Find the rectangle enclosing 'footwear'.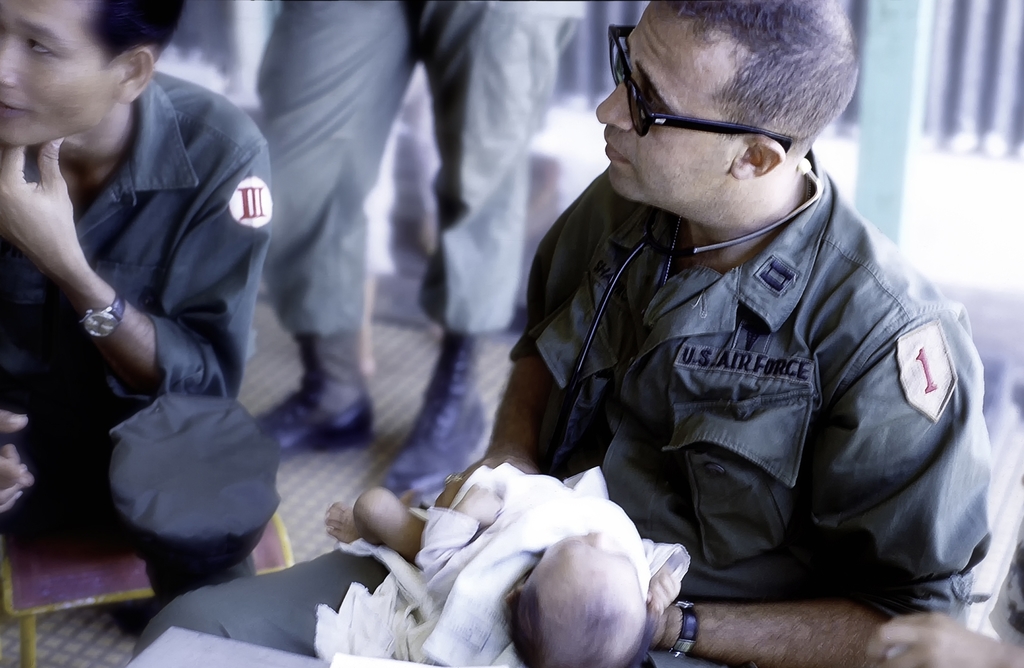
rect(255, 330, 380, 460).
